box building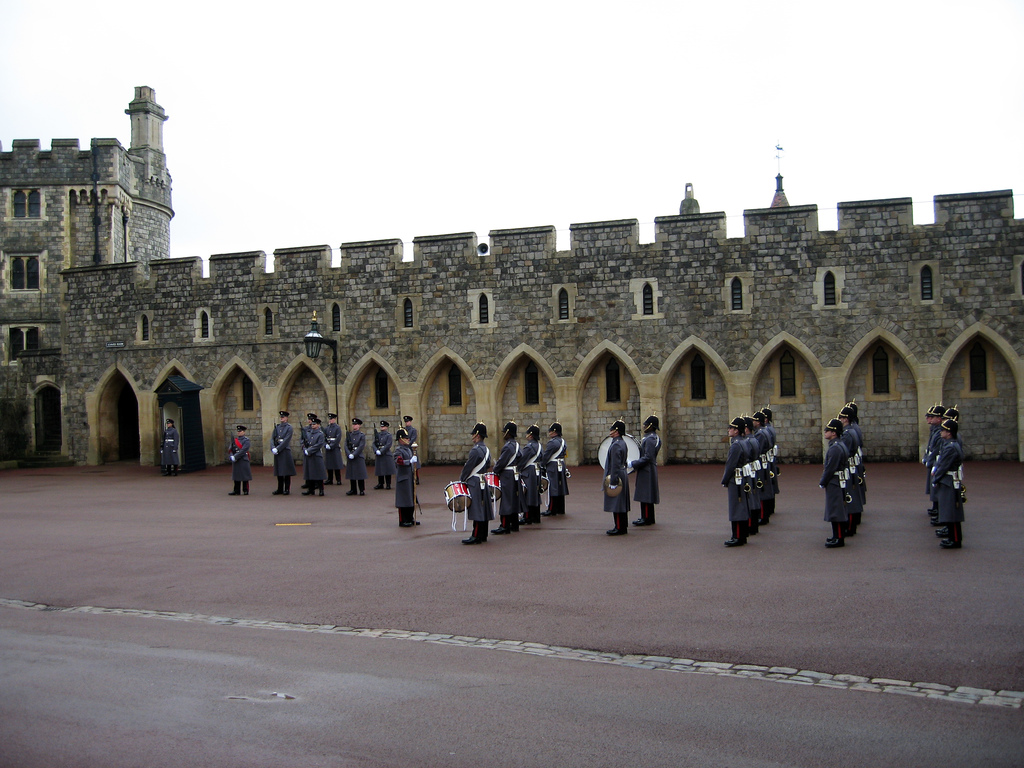
0/84/1023/467
